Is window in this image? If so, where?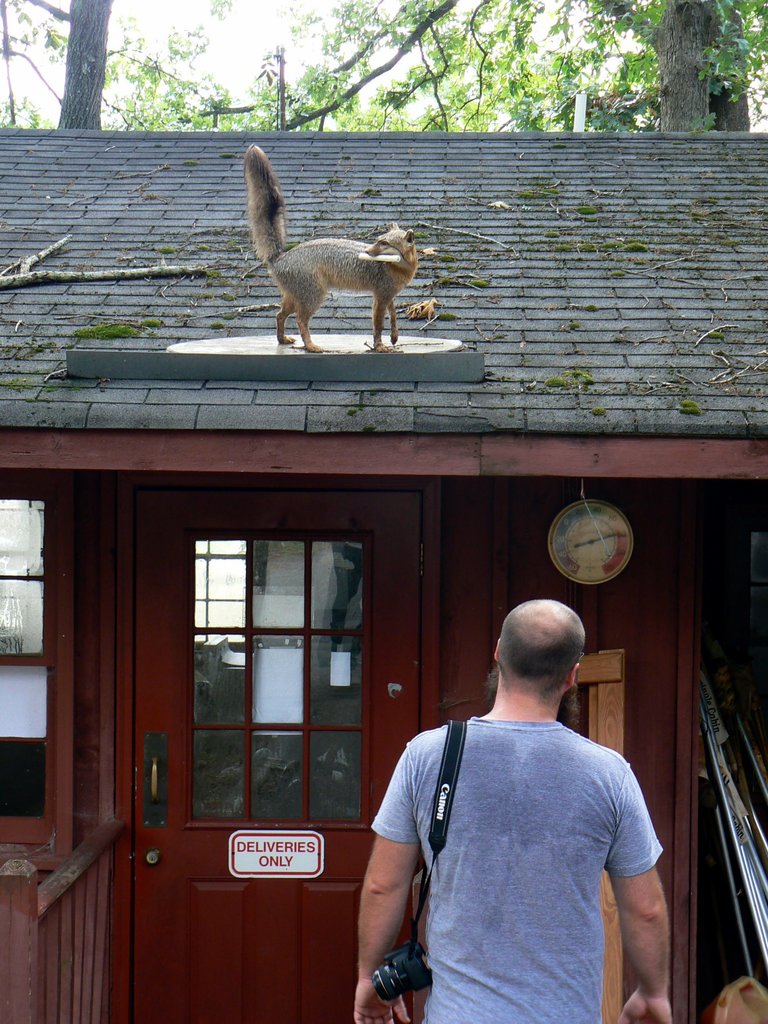
Yes, at region(152, 470, 394, 851).
